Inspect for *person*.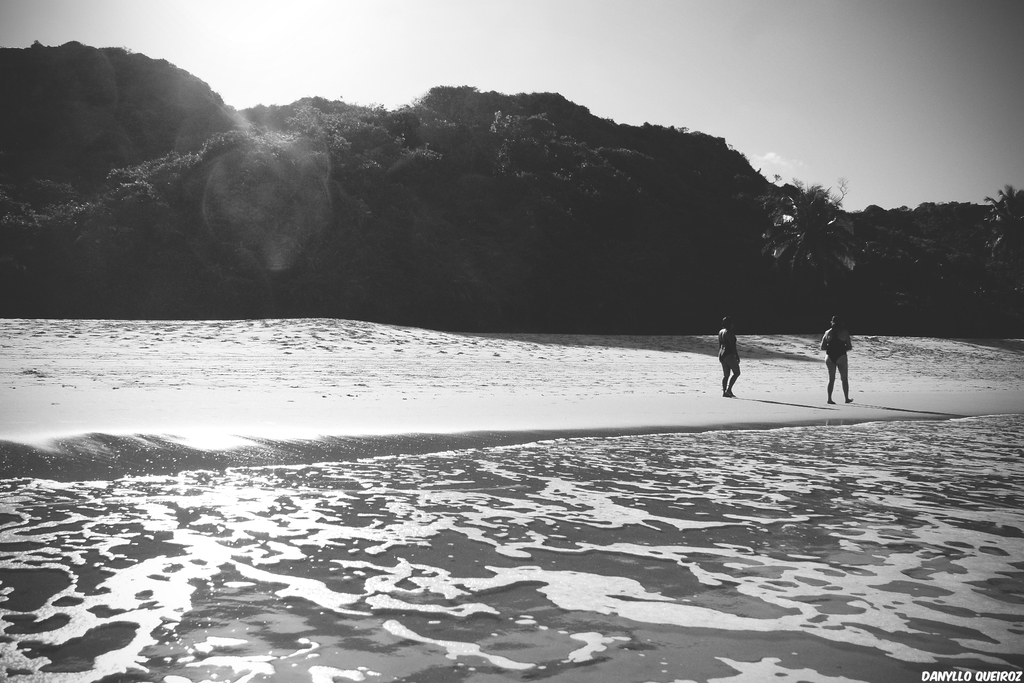
Inspection: locate(718, 314, 742, 394).
